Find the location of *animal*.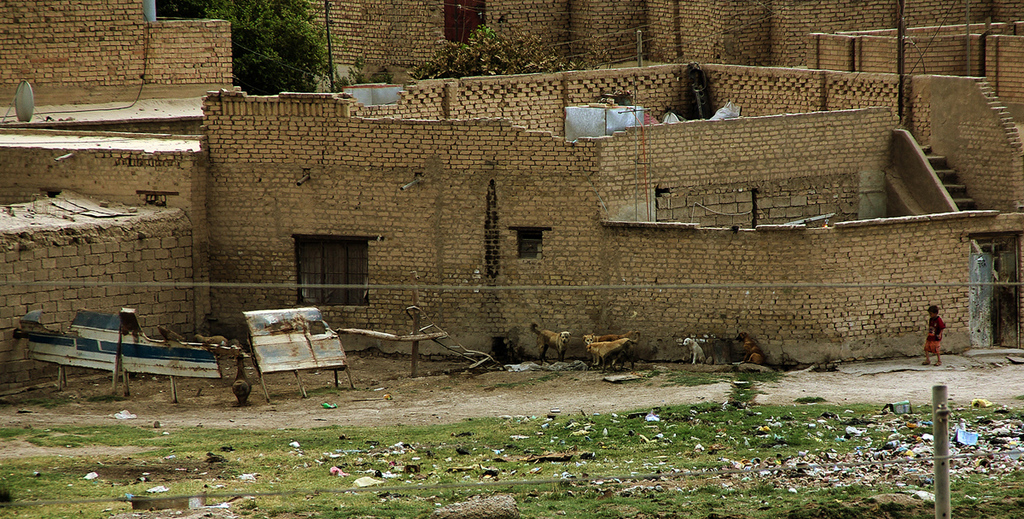
Location: x1=579, y1=329, x2=635, y2=377.
